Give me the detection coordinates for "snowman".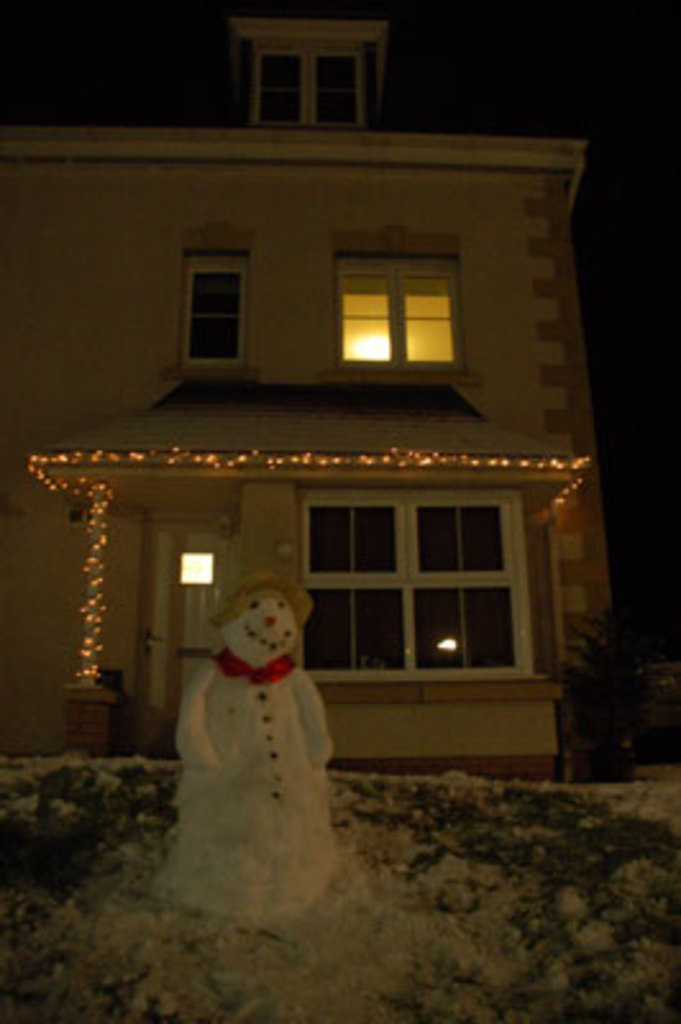
bbox=[166, 573, 335, 916].
